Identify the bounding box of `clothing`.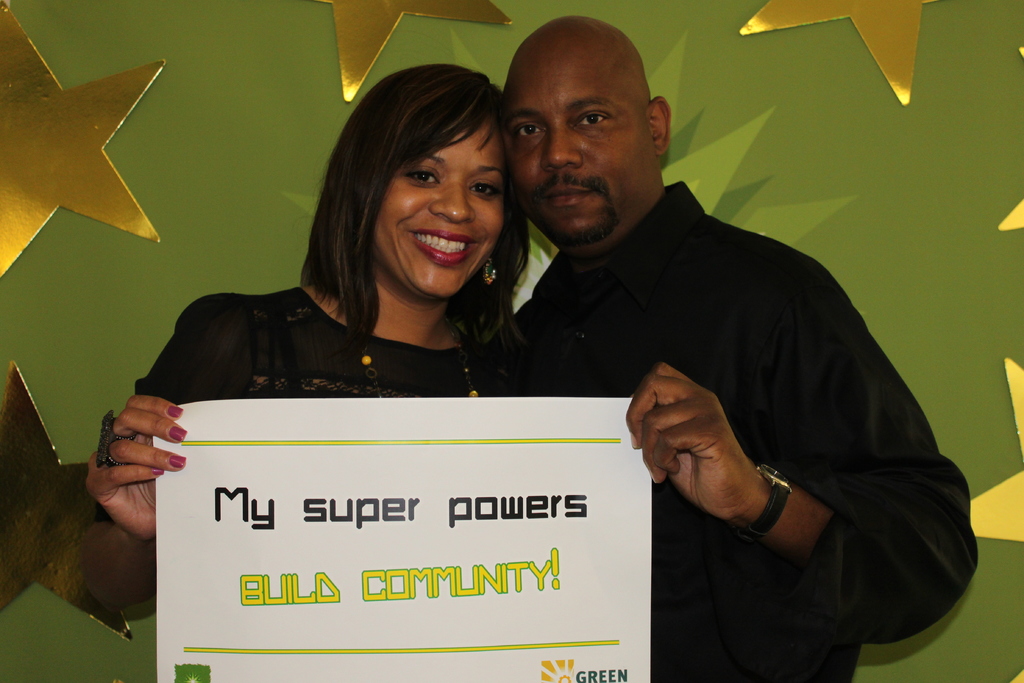
132:280:521:411.
